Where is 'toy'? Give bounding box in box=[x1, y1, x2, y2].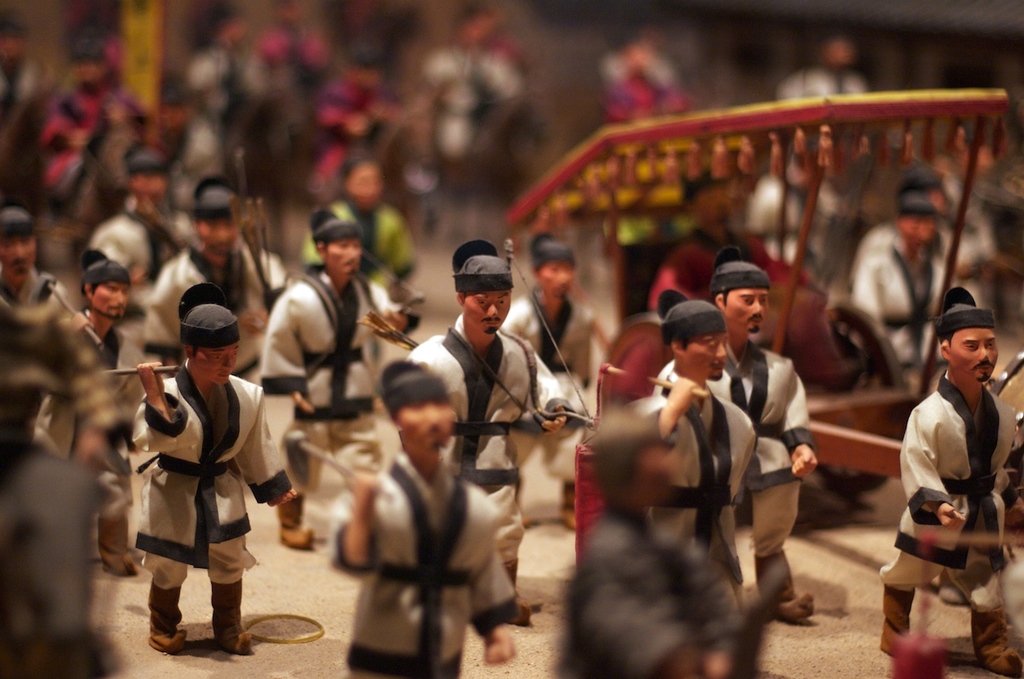
box=[637, 298, 761, 645].
